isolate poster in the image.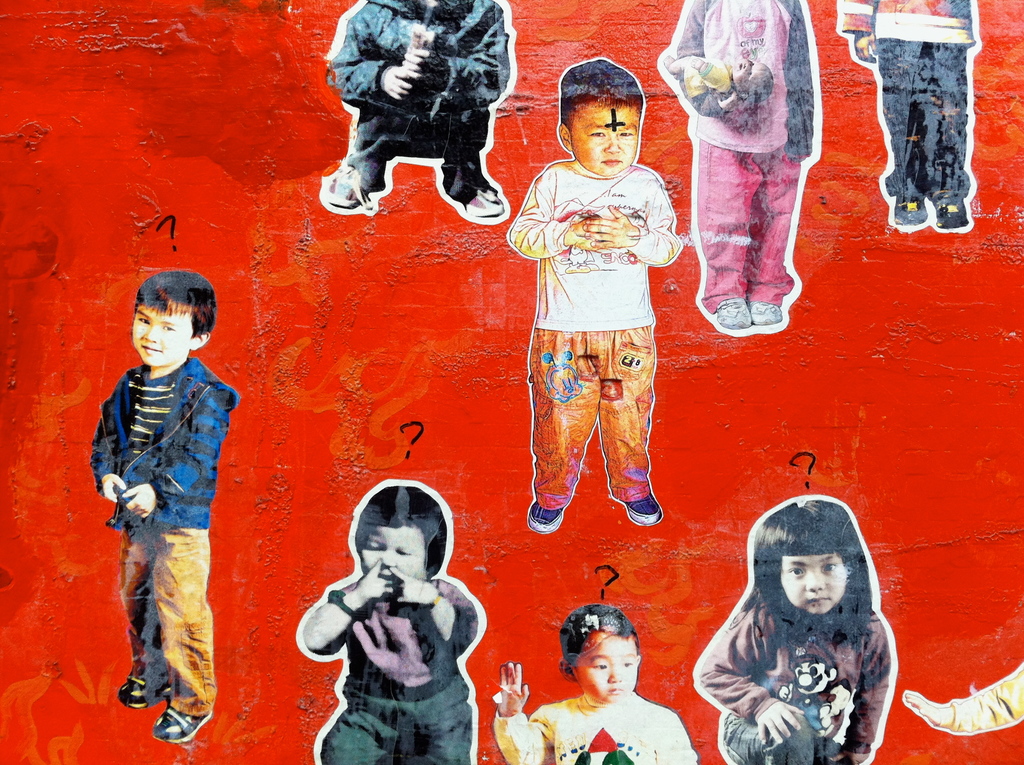
Isolated region: {"left": 838, "top": 0, "right": 982, "bottom": 236}.
